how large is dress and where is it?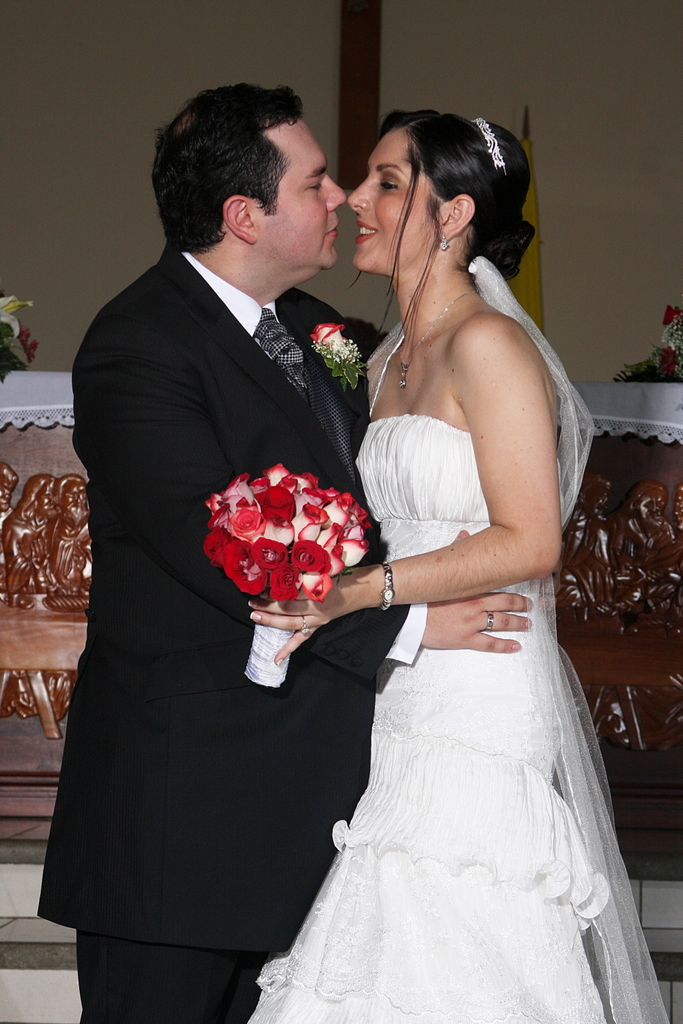
Bounding box: 275 212 662 1019.
